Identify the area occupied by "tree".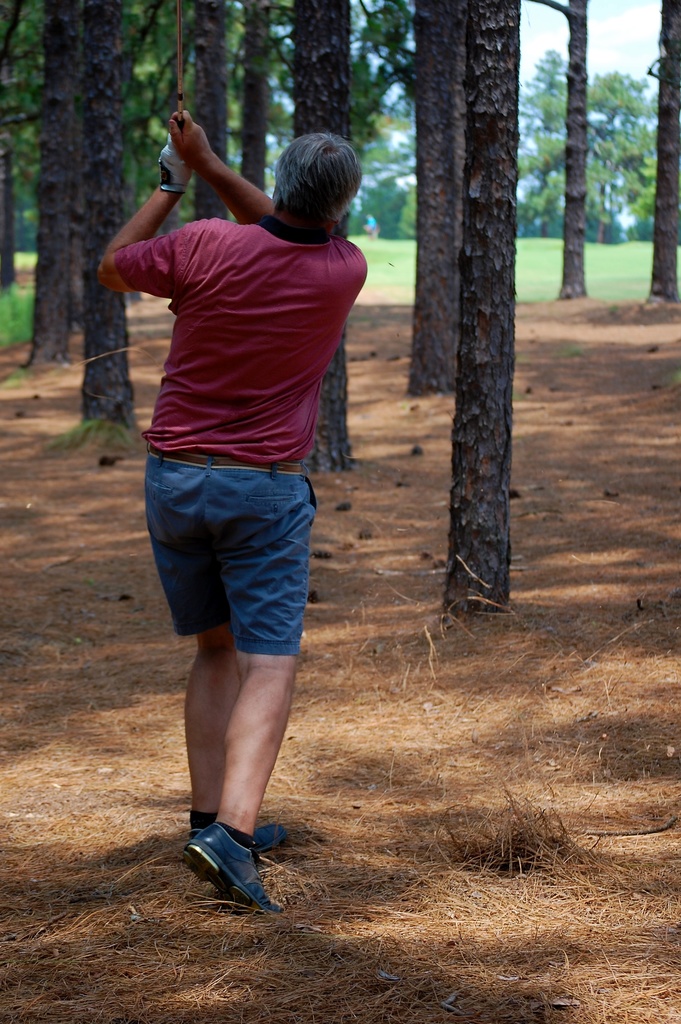
Area: BBox(589, 68, 661, 246).
